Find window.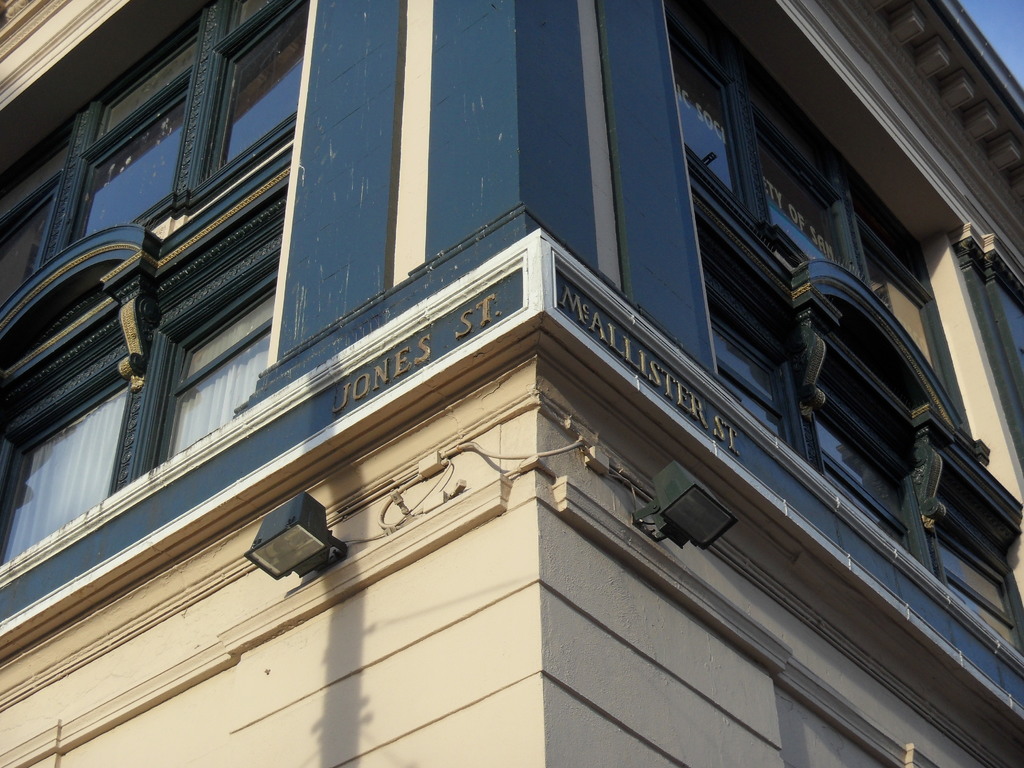
bbox=(35, 28, 190, 273).
